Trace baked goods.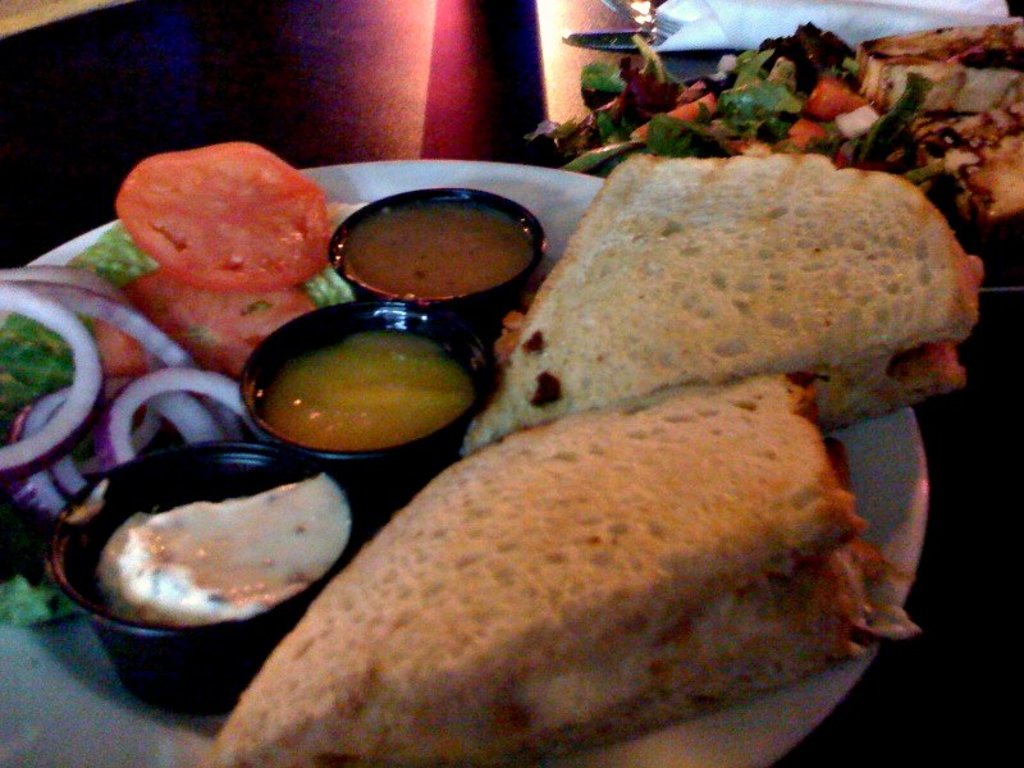
Traced to [x1=901, y1=101, x2=1023, y2=269].
